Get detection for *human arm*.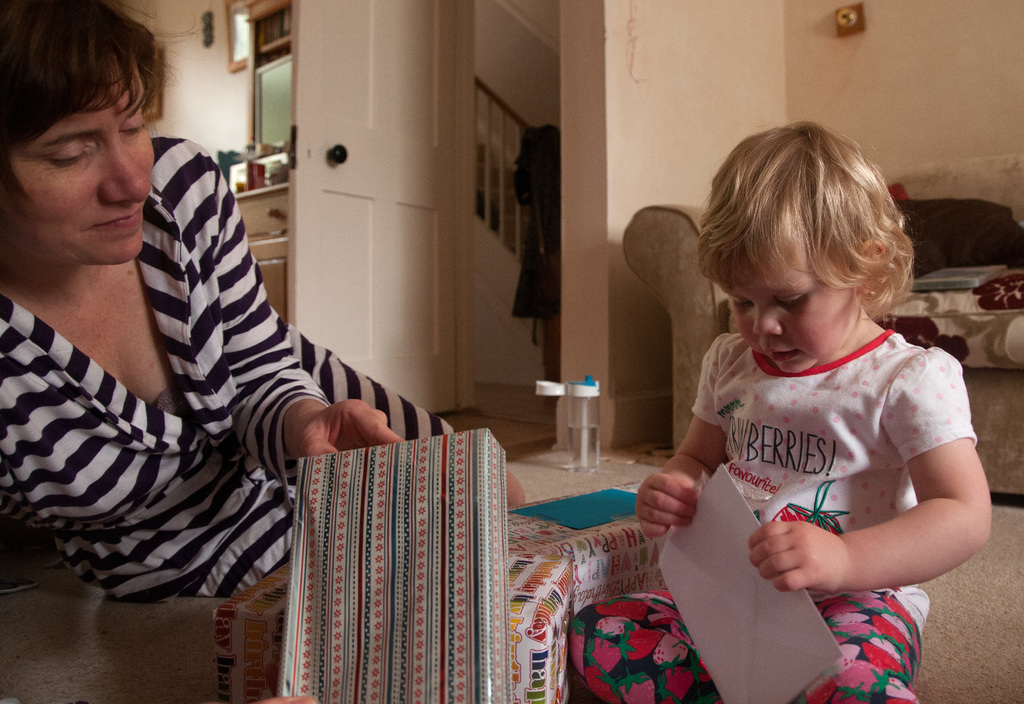
Detection: bbox=(756, 414, 973, 627).
